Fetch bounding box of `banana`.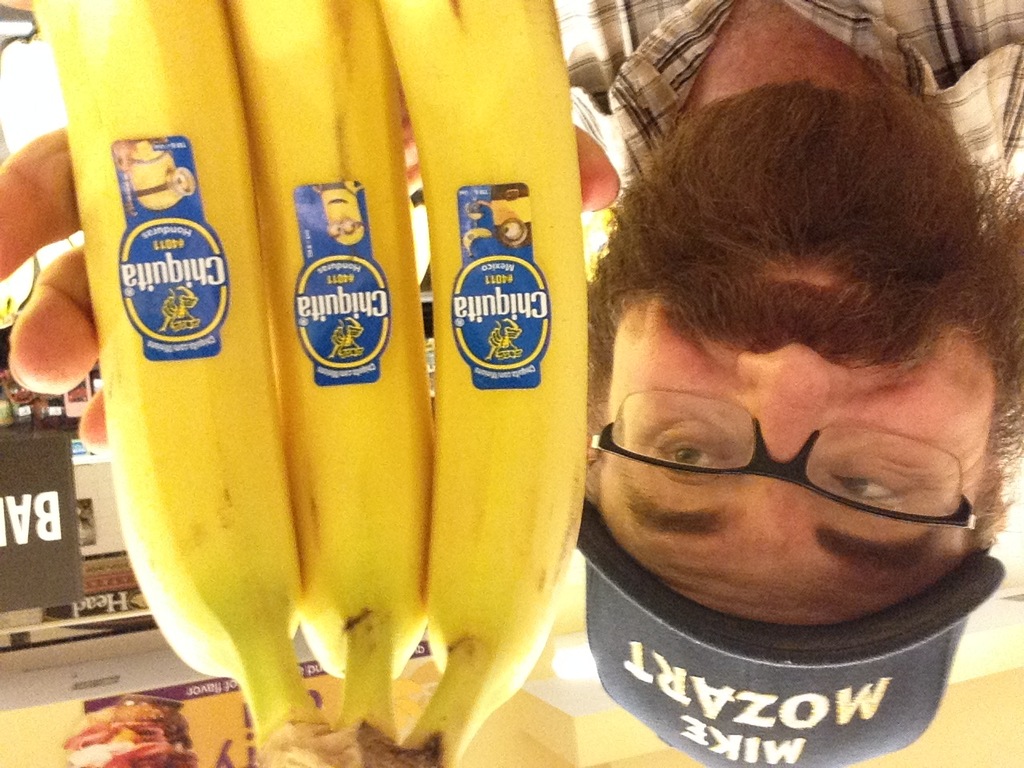
Bbox: locate(378, 2, 587, 767).
